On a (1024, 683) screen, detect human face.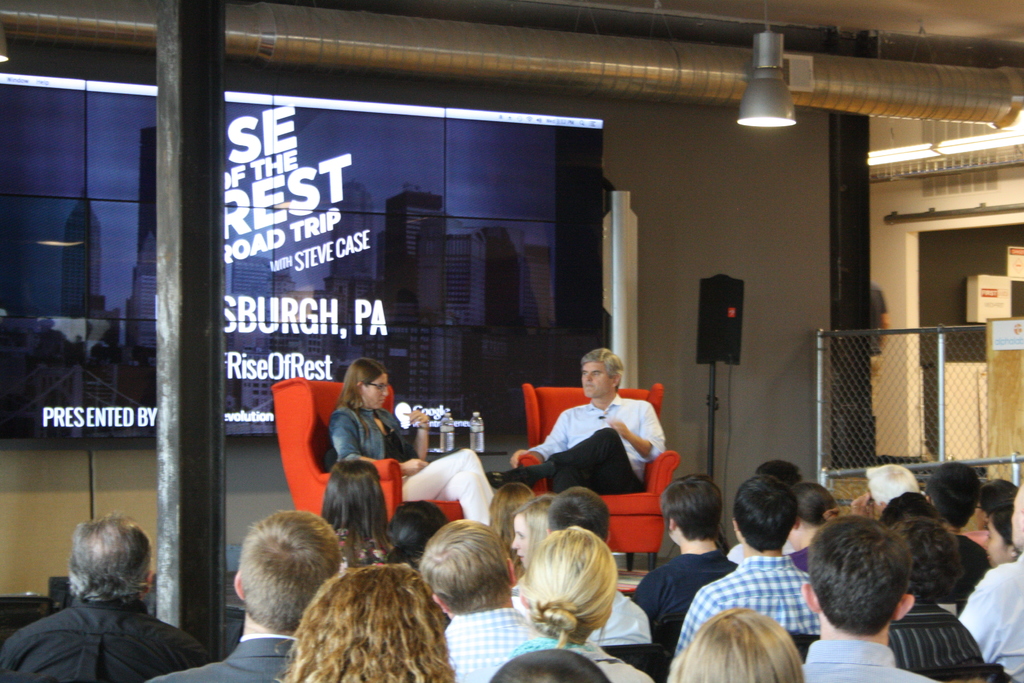
[510, 514, 531, 559].
